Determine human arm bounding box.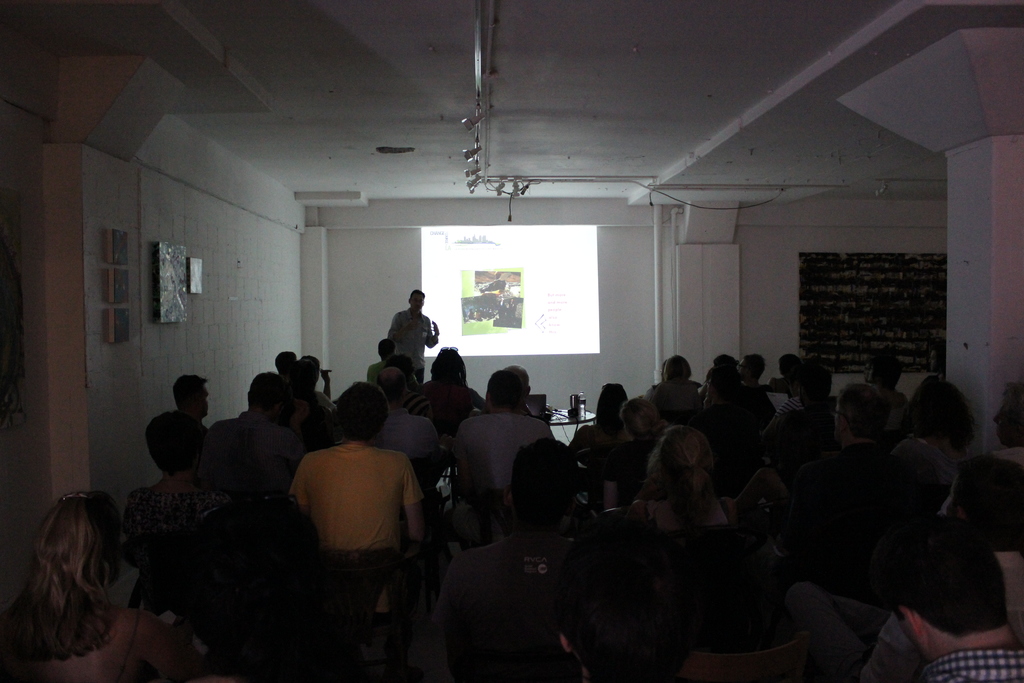
Determined: bbox=[769, 413, 790, 452].
